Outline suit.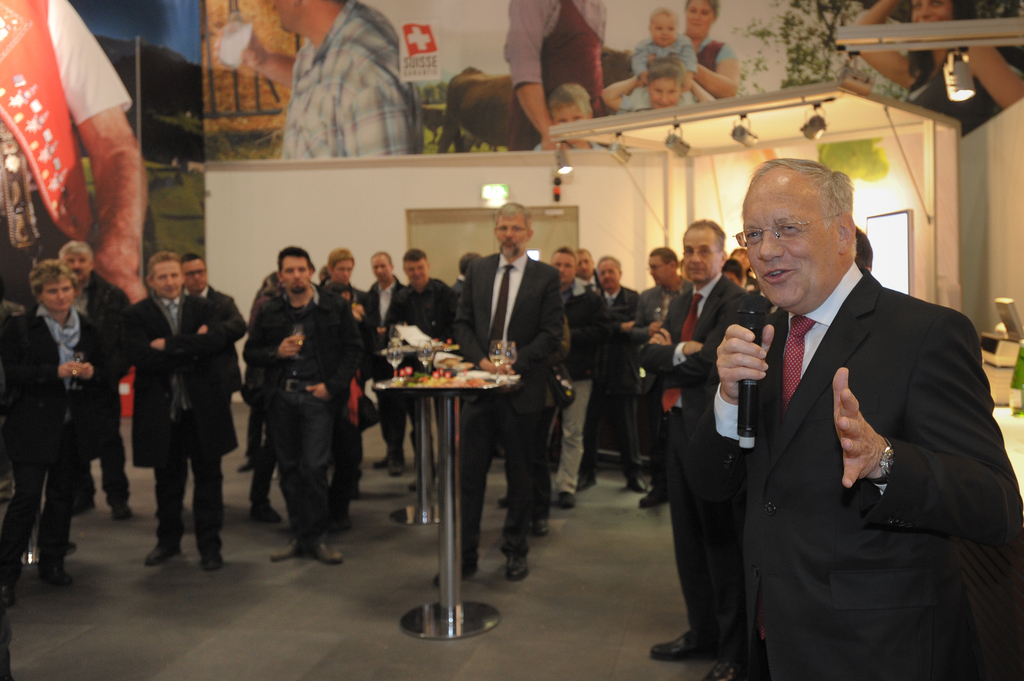
Outline: (x1=640, y1=269, x2=750, y2=662).
